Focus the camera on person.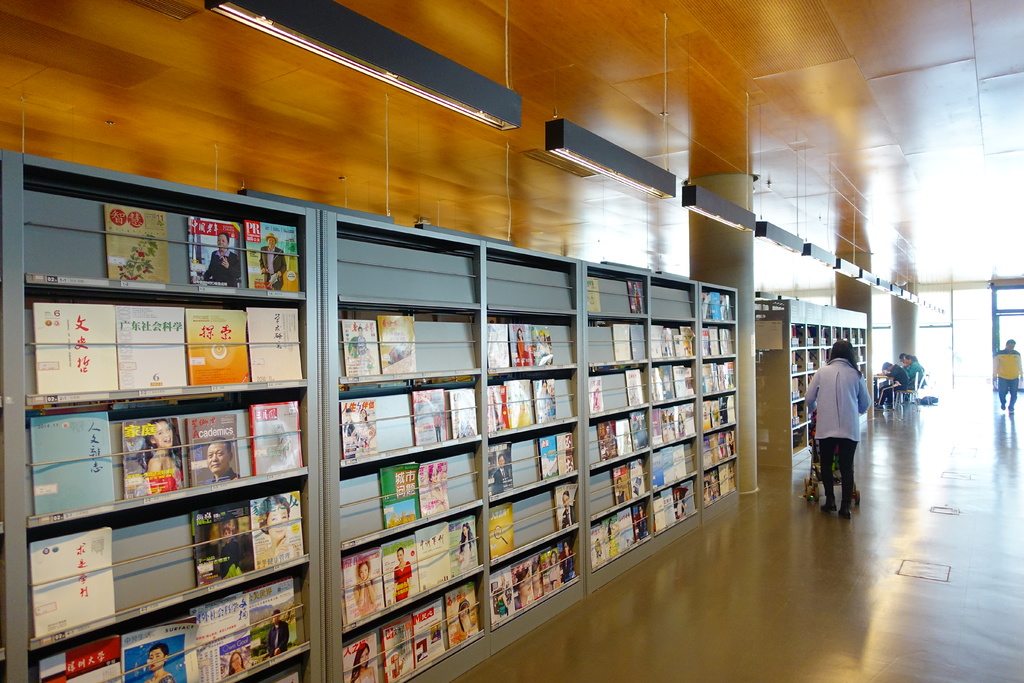
Focus region: bbox=(344, 410, 353, 439).
